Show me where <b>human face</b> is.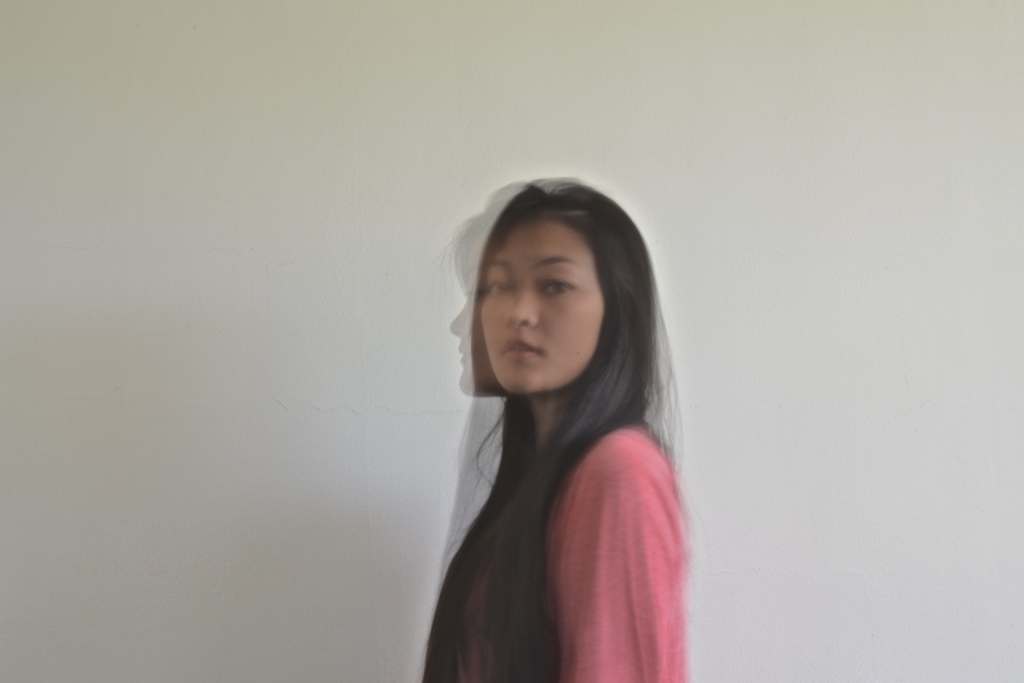
<b>human face</b> is at region(481, 215, 602, 398).
